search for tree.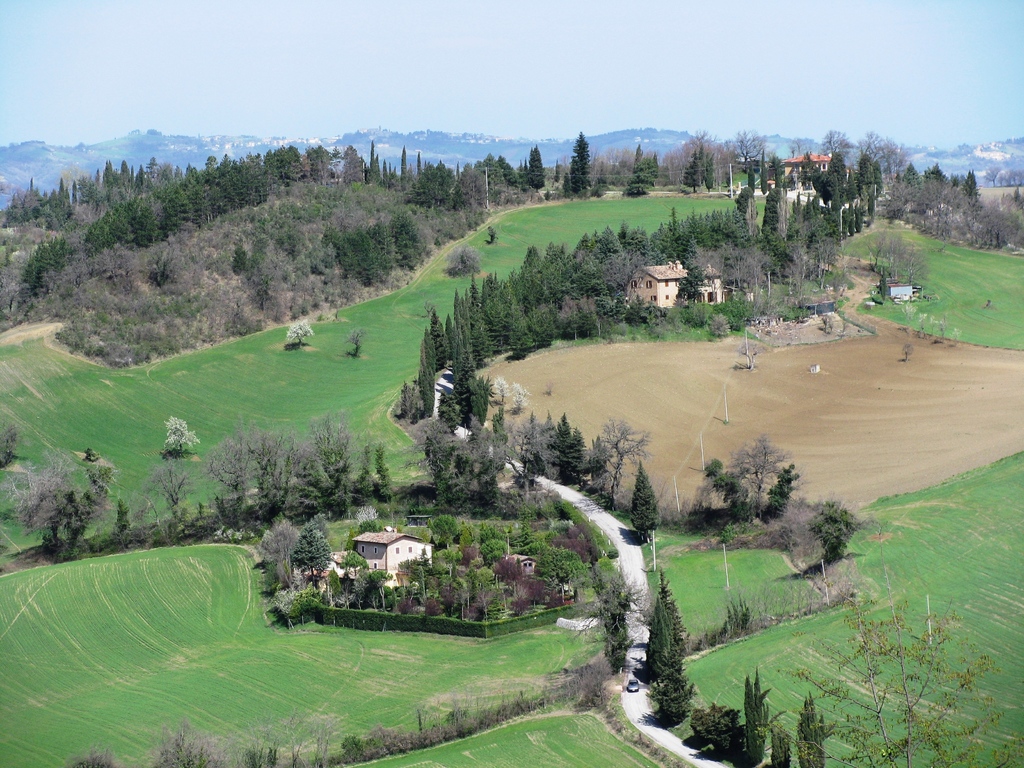
Found at left=652, top=150, right=660, bottom=187.
